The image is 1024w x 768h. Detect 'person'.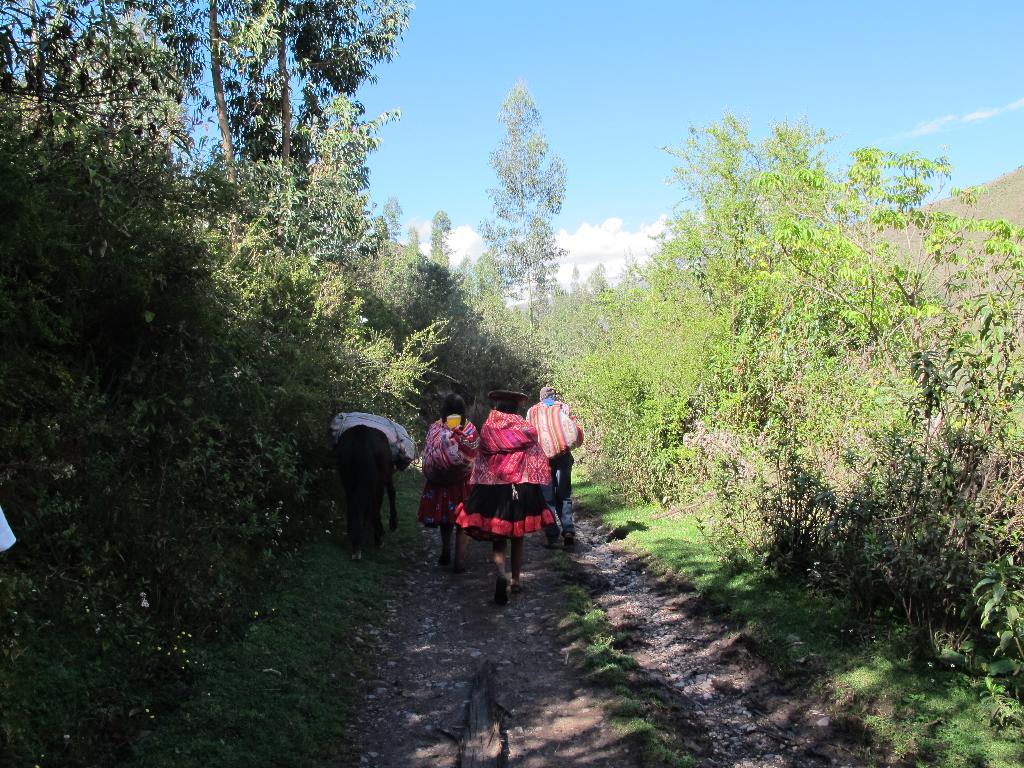
Detection: bbox=[527, 392, 584, 545].
